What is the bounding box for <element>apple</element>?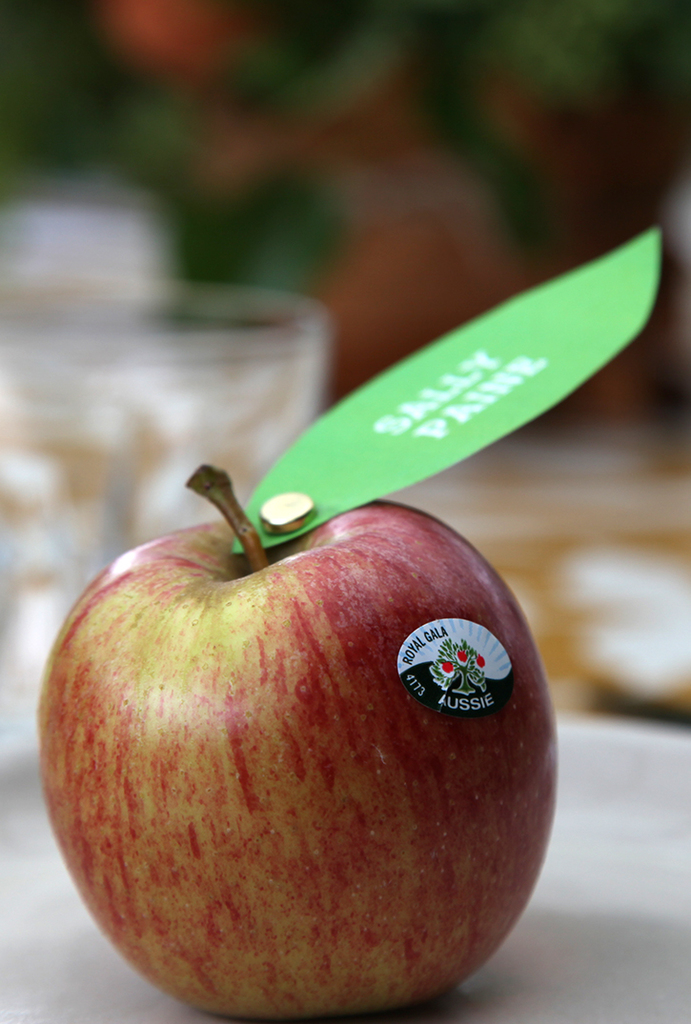
[30, 478, 541, 1023].
